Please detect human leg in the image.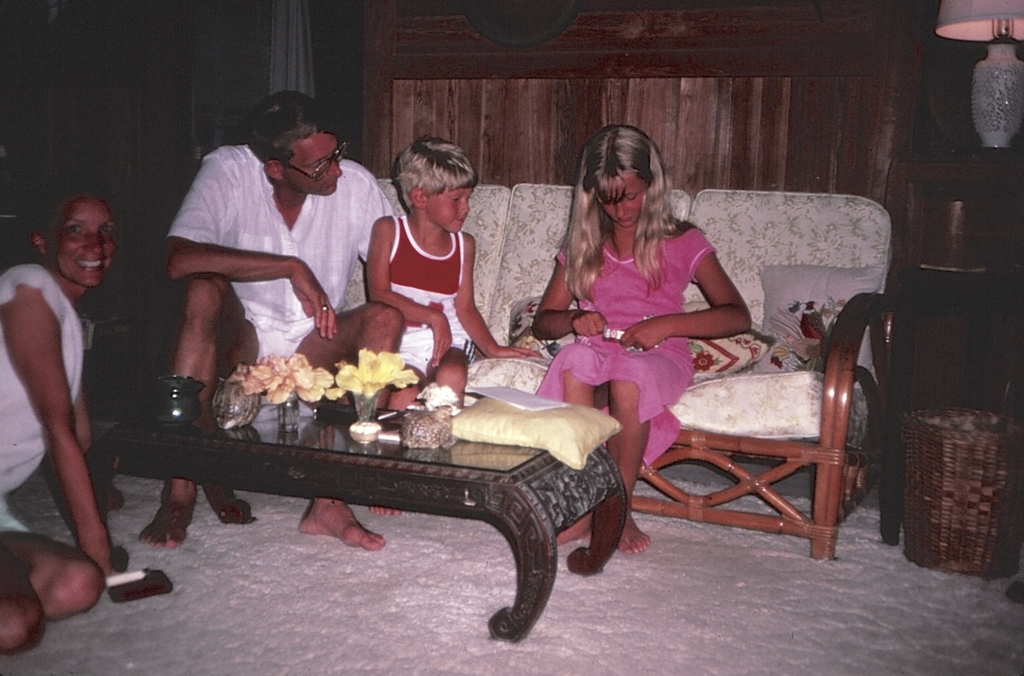
crop(295, 302, 403, 549).
